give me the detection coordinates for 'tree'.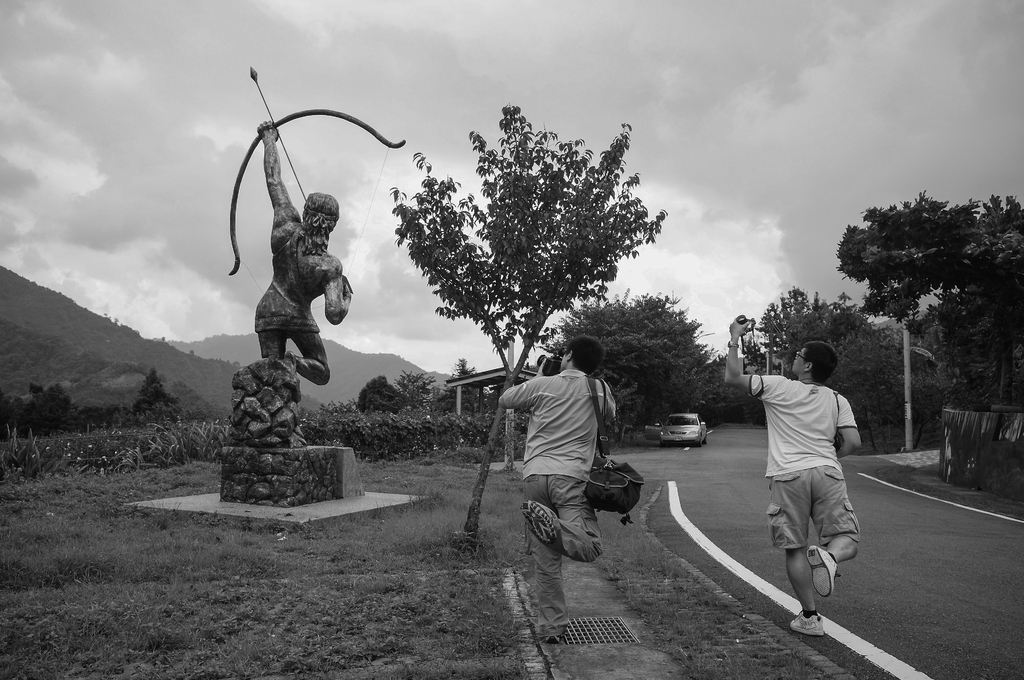
(left=836, top=182, right=1023, bottom=422).
